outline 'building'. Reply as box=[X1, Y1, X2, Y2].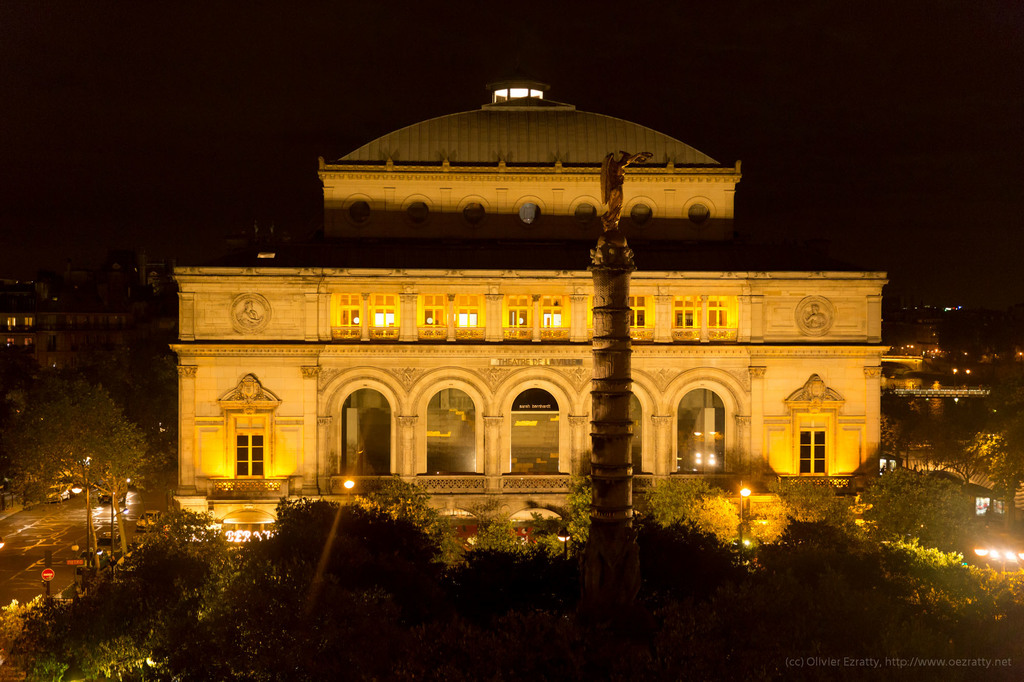
box=[164, 73, 890, 535].
